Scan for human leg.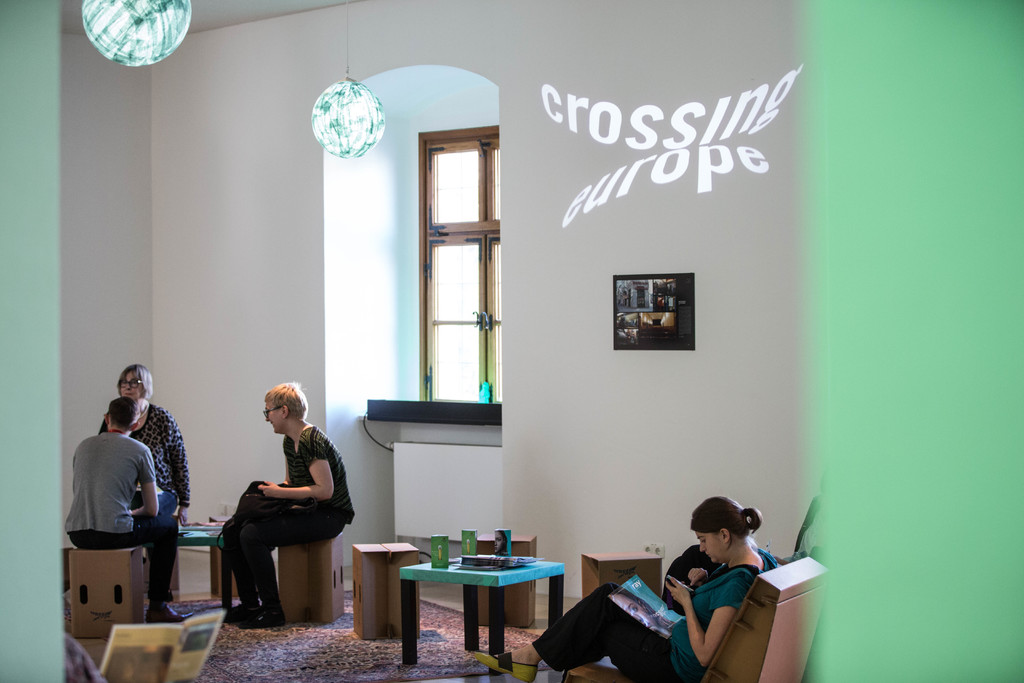
Scan result: 221/506/270/616.
